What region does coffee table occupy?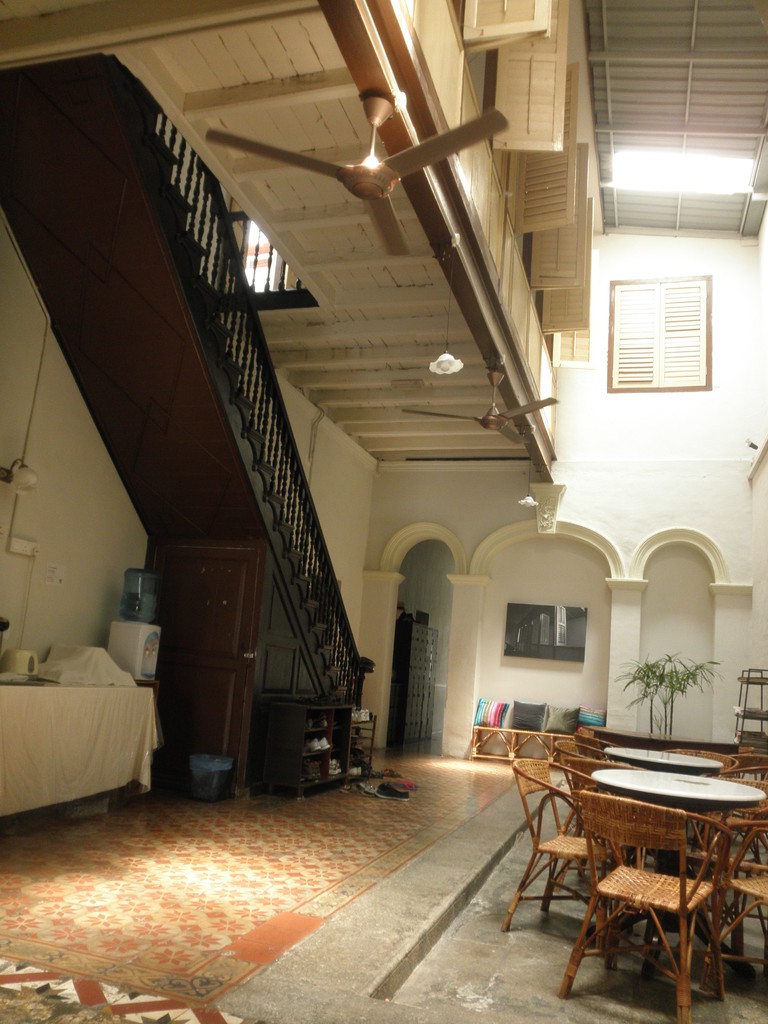
x1=600, y1=743, x2=723, y2=785.
